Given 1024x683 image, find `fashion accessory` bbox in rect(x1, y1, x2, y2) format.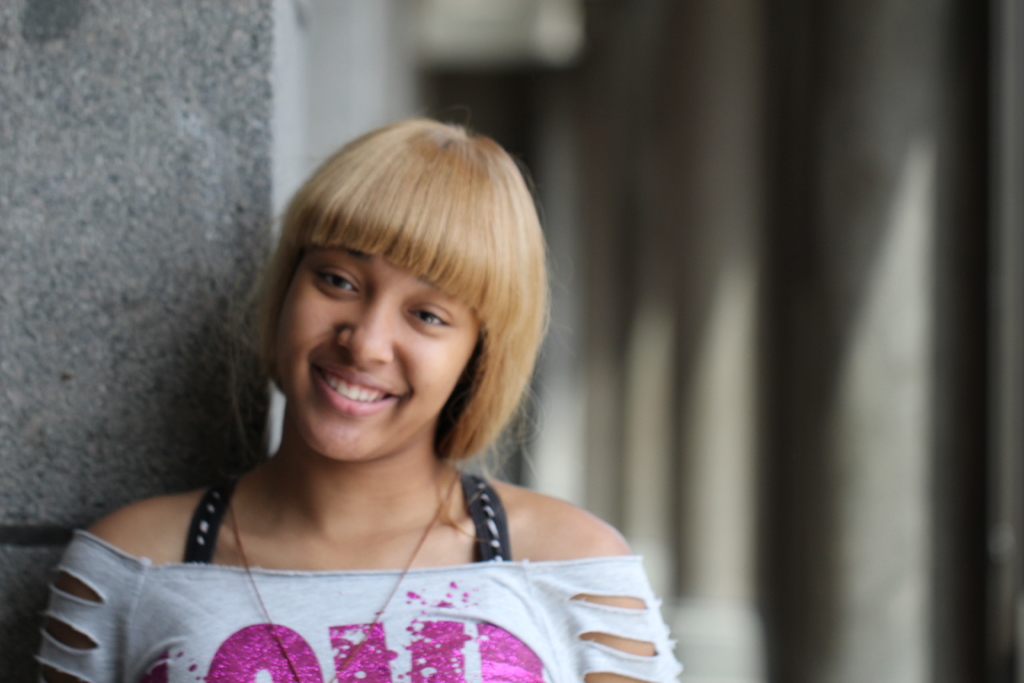
rect(227, 470, 460, 682).
